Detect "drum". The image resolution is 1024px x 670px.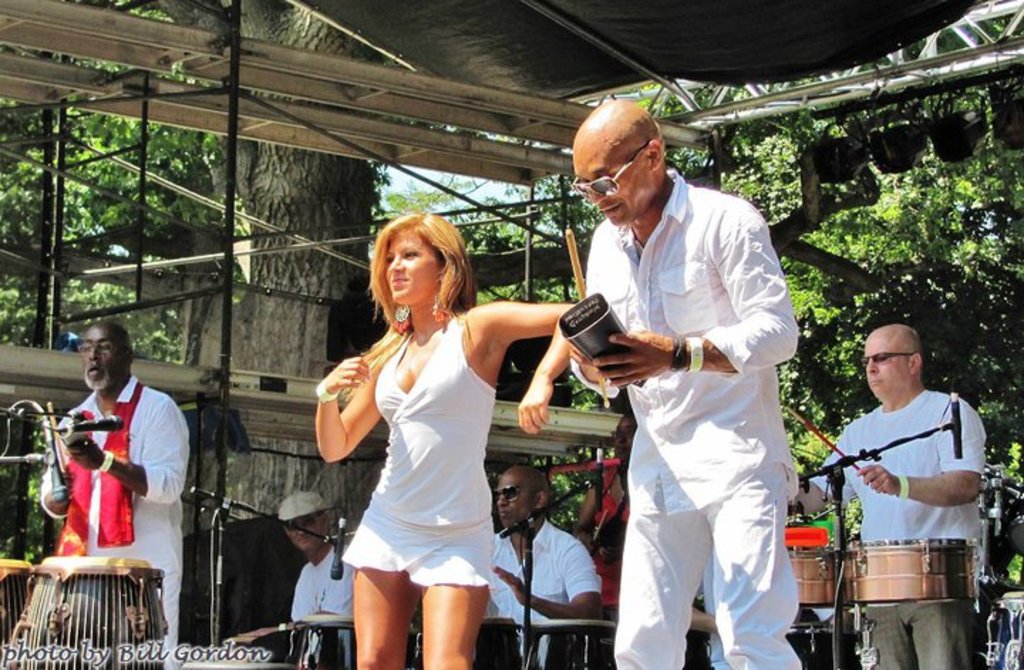
<box>0,558,31,666</box>.
